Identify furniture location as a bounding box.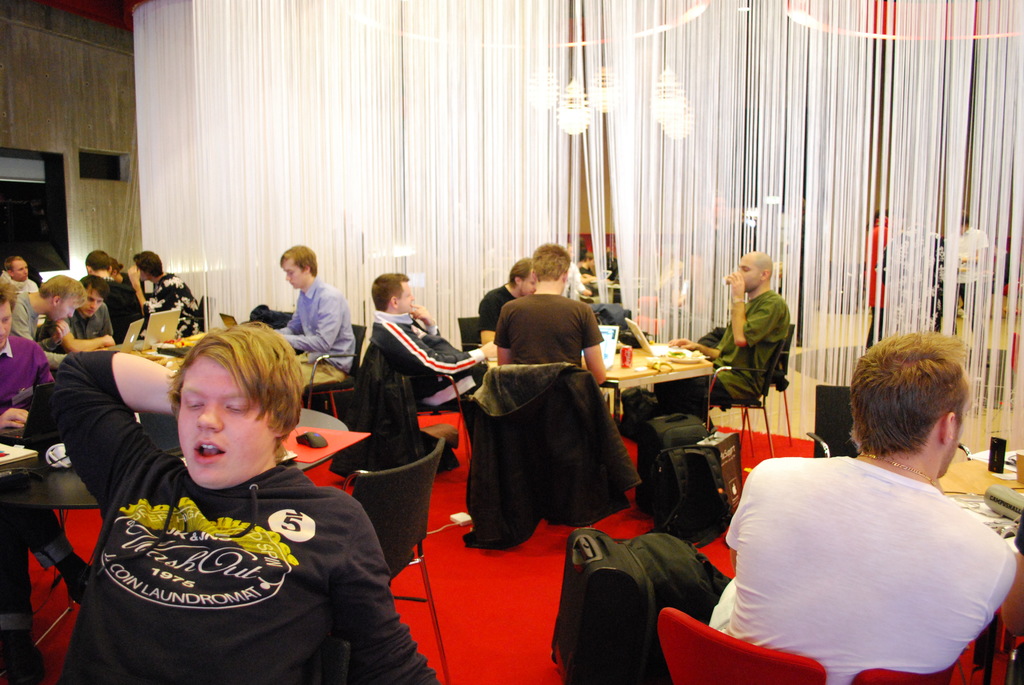
left=341, top=439, right=450, bottom=684.
